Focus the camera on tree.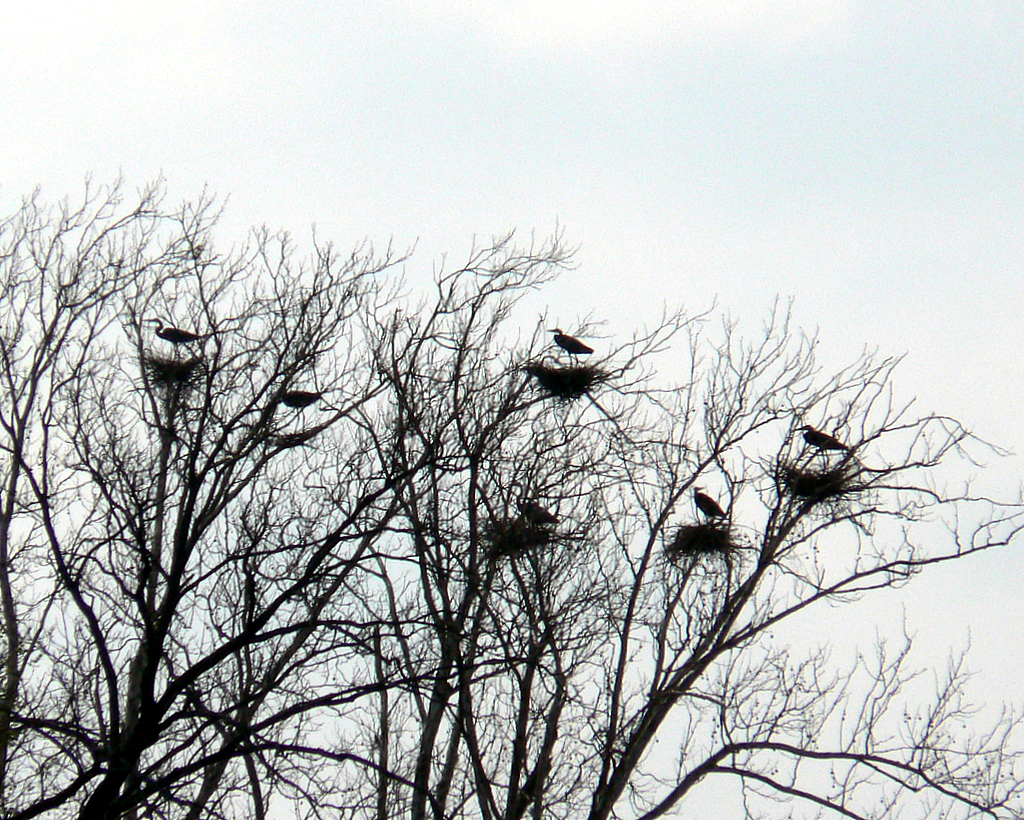
Focus region: 0,165,1023,819.
